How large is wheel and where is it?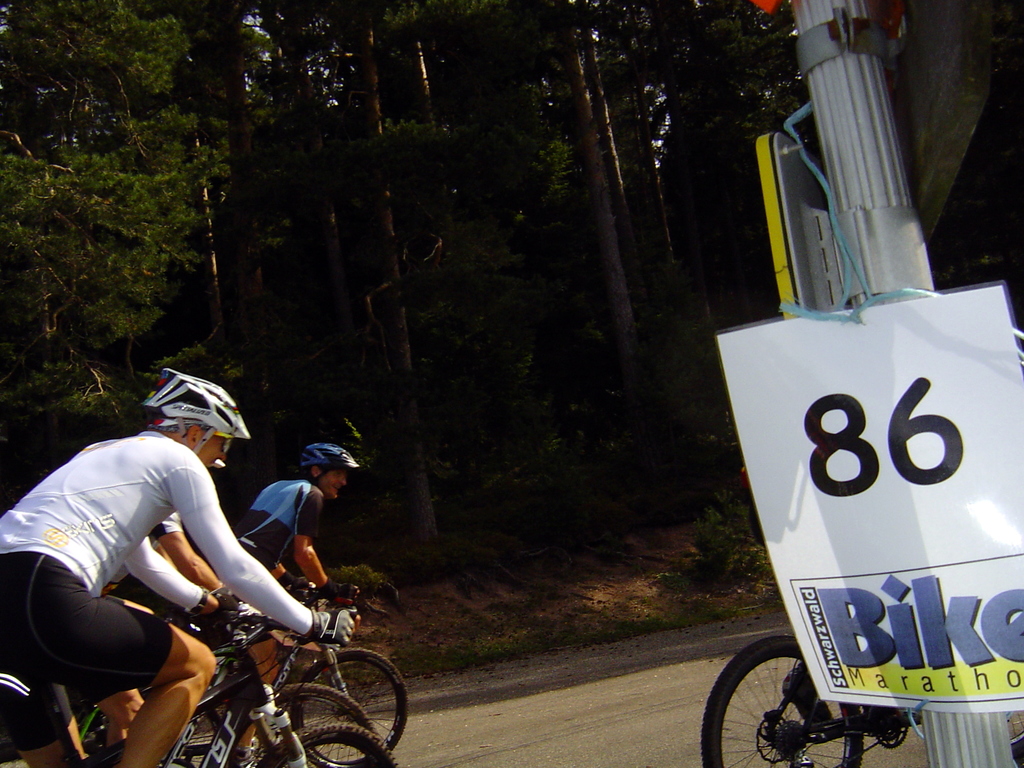
Bounding box: x1=296 y1=647 x2=409 y2=767.
